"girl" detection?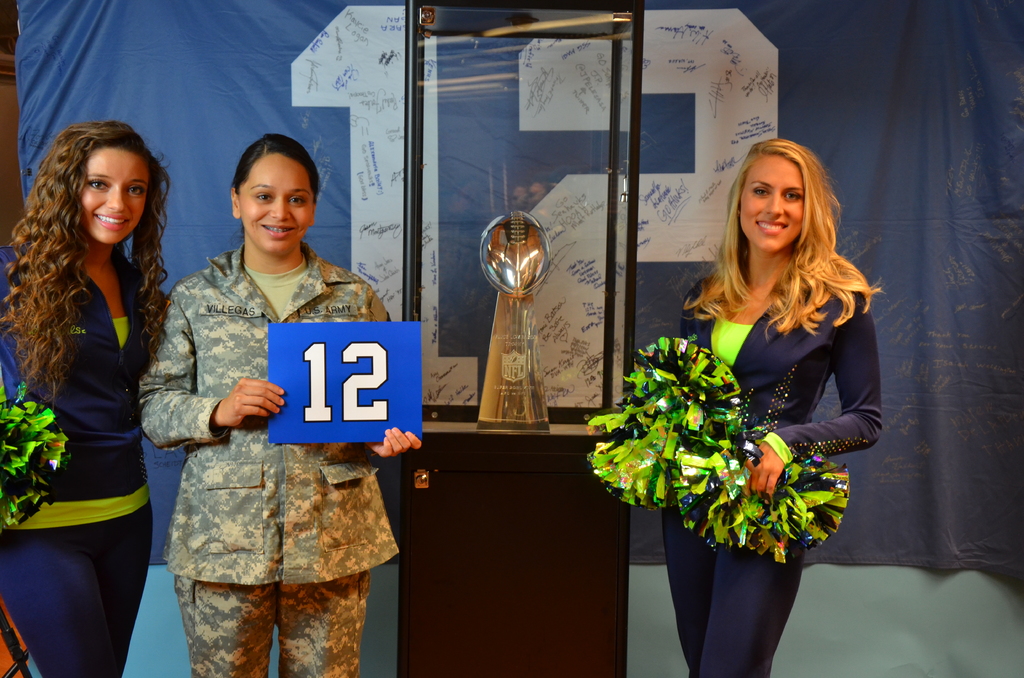
BBox(0, 117, 171, 677)
